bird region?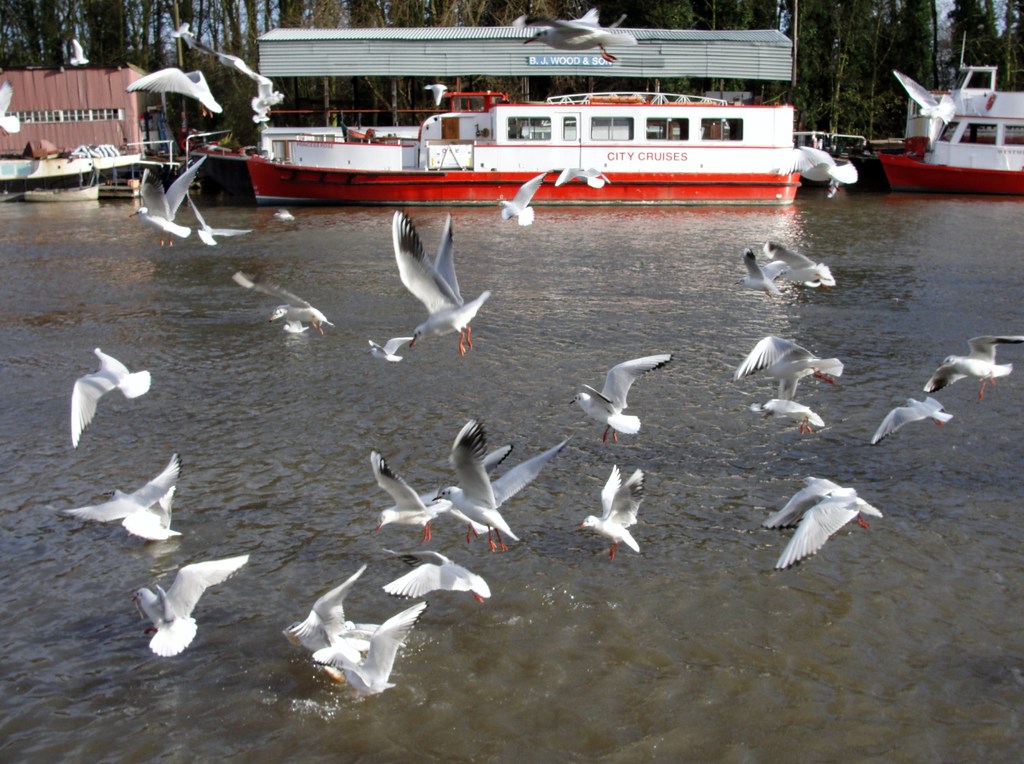
[757,240,840,292]
